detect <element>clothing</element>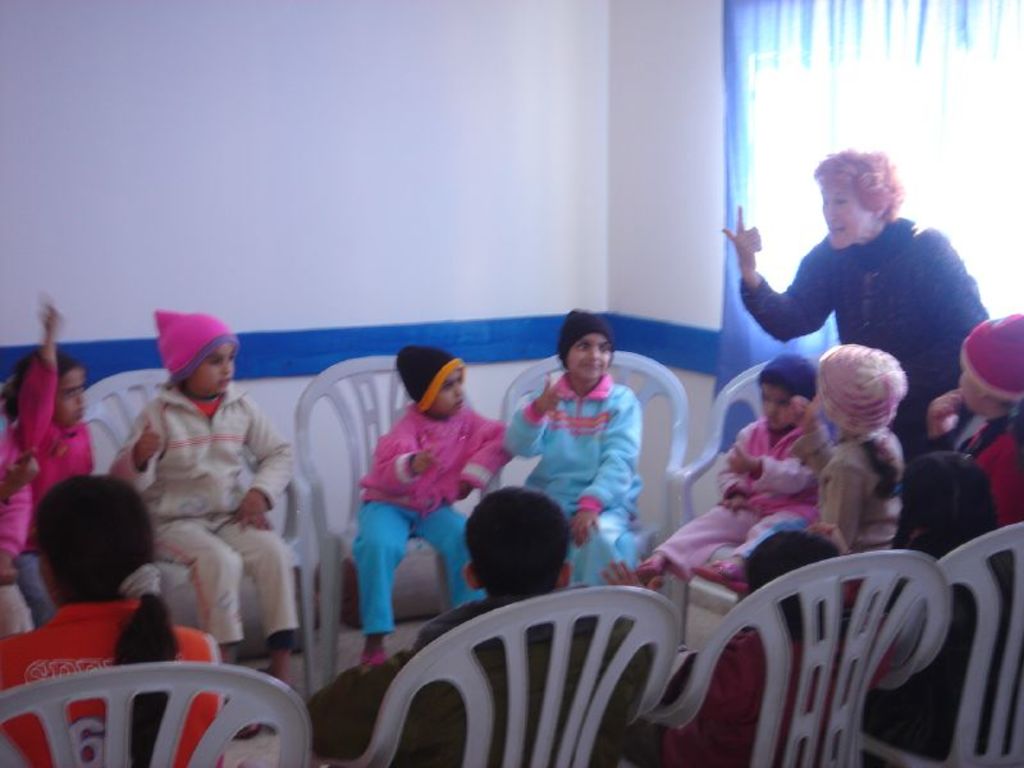
box(105, 384, 298, 646)
